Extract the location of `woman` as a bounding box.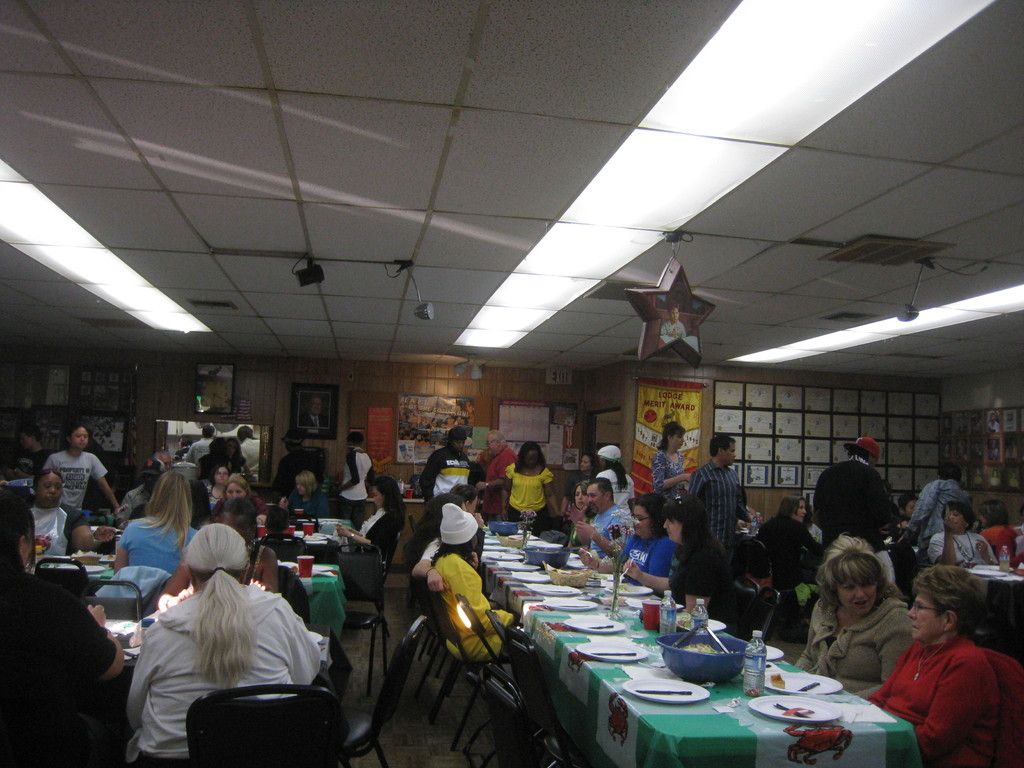
bbox(289, 471, 330, 519).
